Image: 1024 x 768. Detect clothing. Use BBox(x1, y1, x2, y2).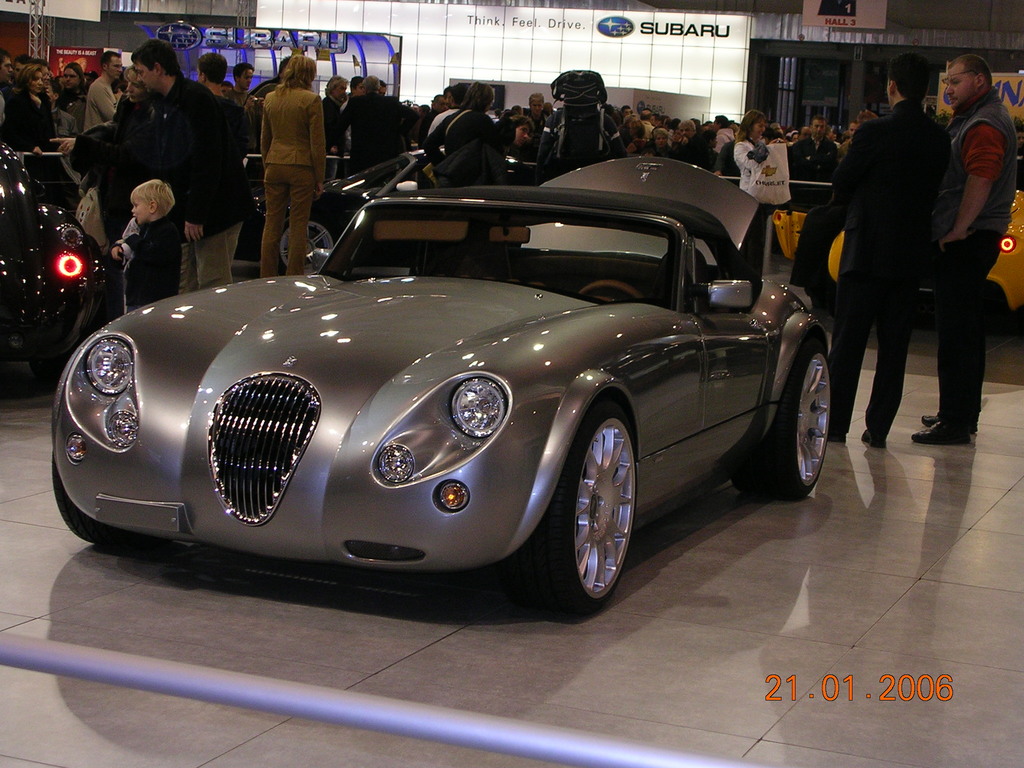
BBox(257, 80, 330, 265).
